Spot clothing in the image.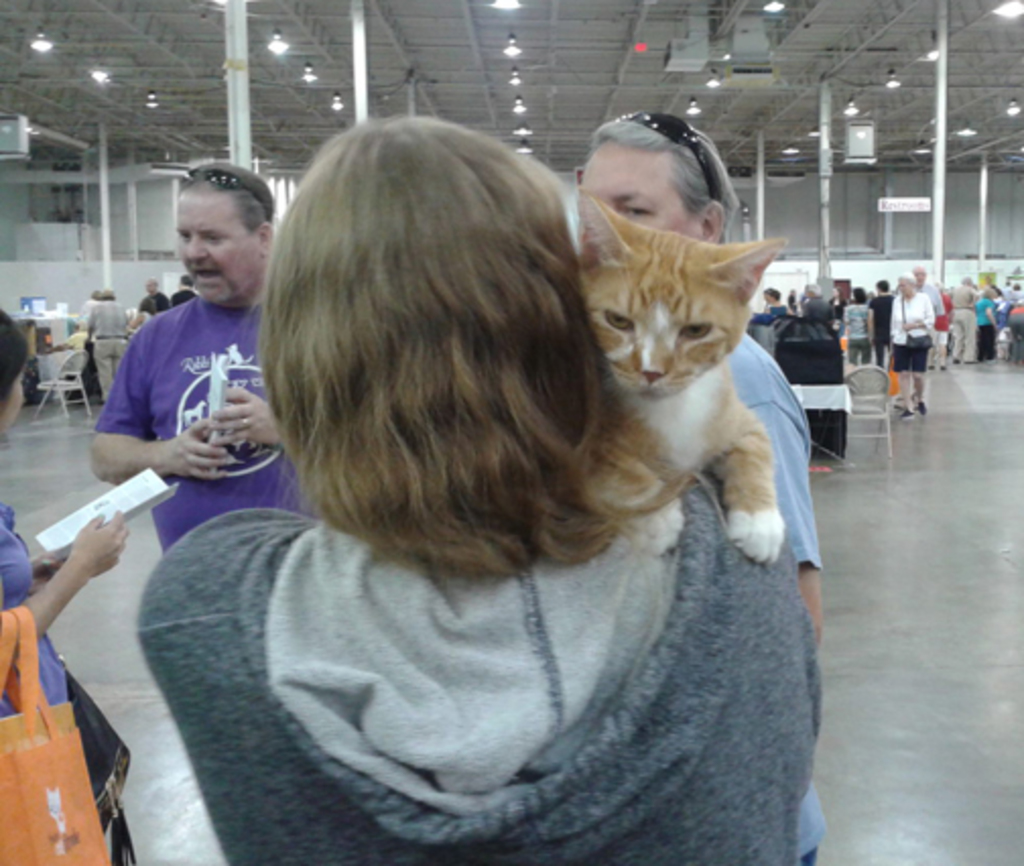
clothing found at 146:476:823:860.
